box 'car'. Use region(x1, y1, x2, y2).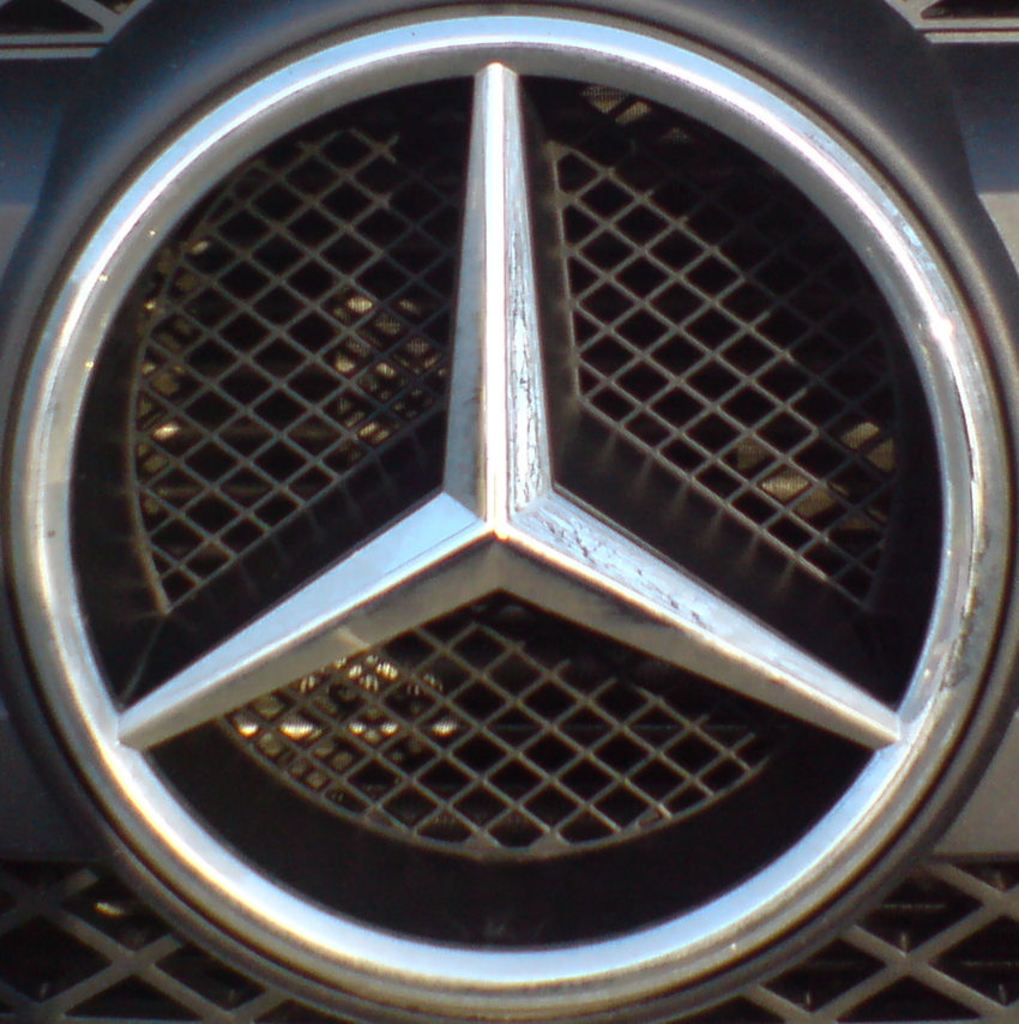
region(0, 0, 1018, 1023).
